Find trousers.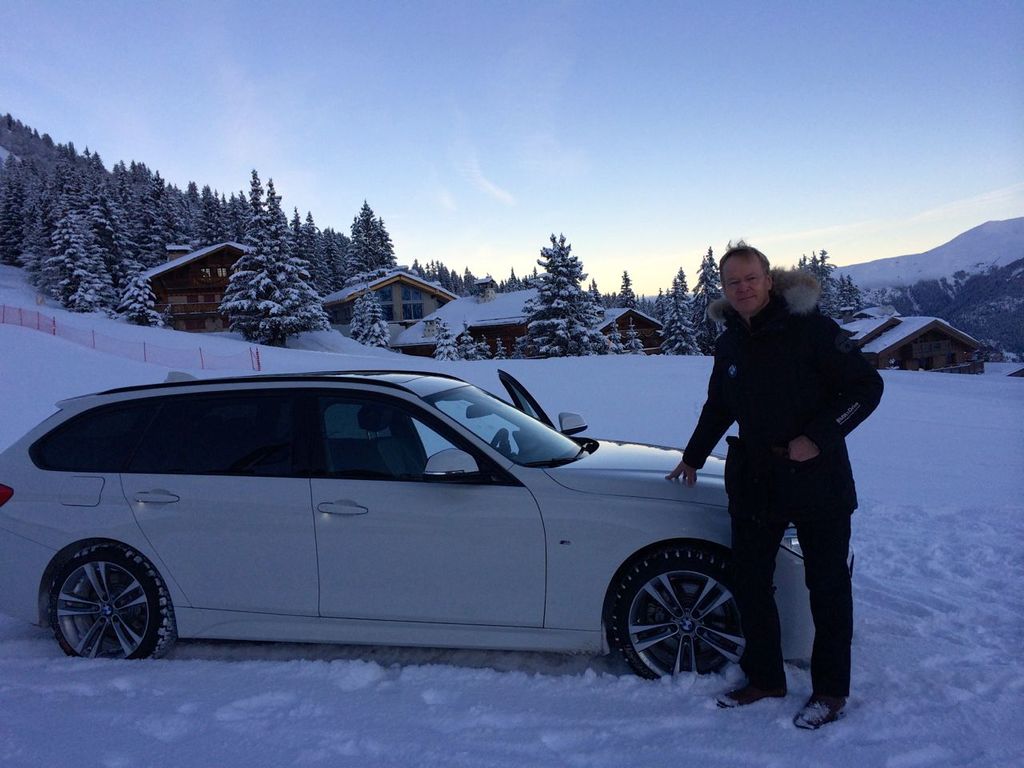
(left=736, top=510, right=852, bottom=710).
